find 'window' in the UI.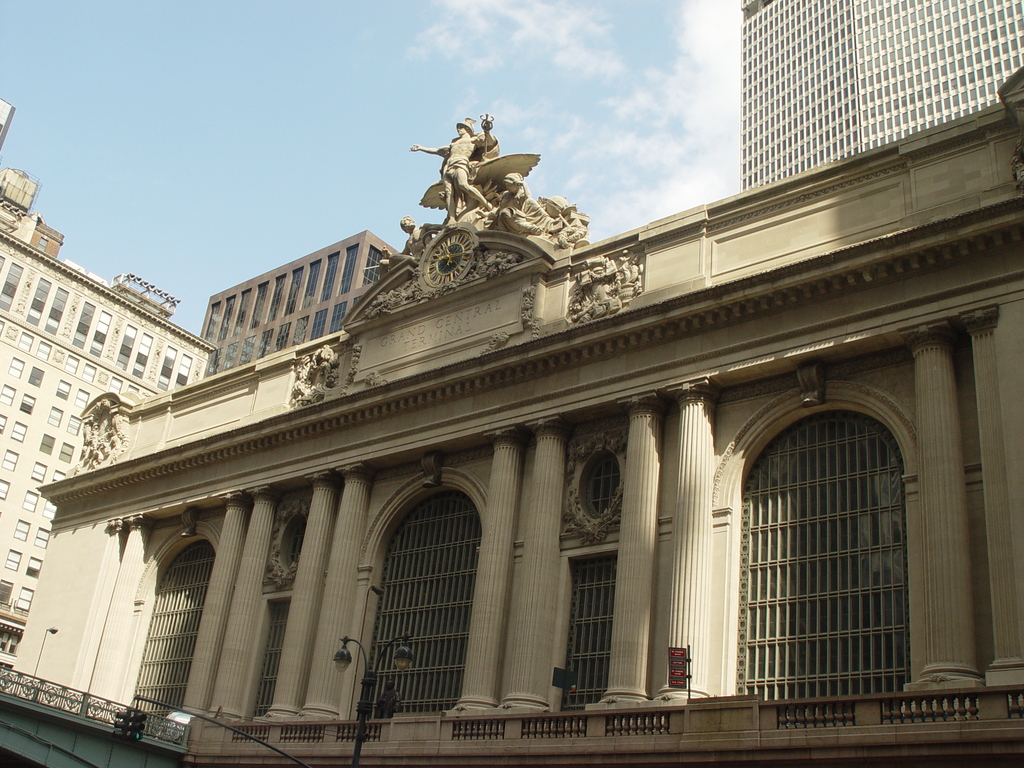
UI element at (left=43, top=500, right=59, bottom=522).
